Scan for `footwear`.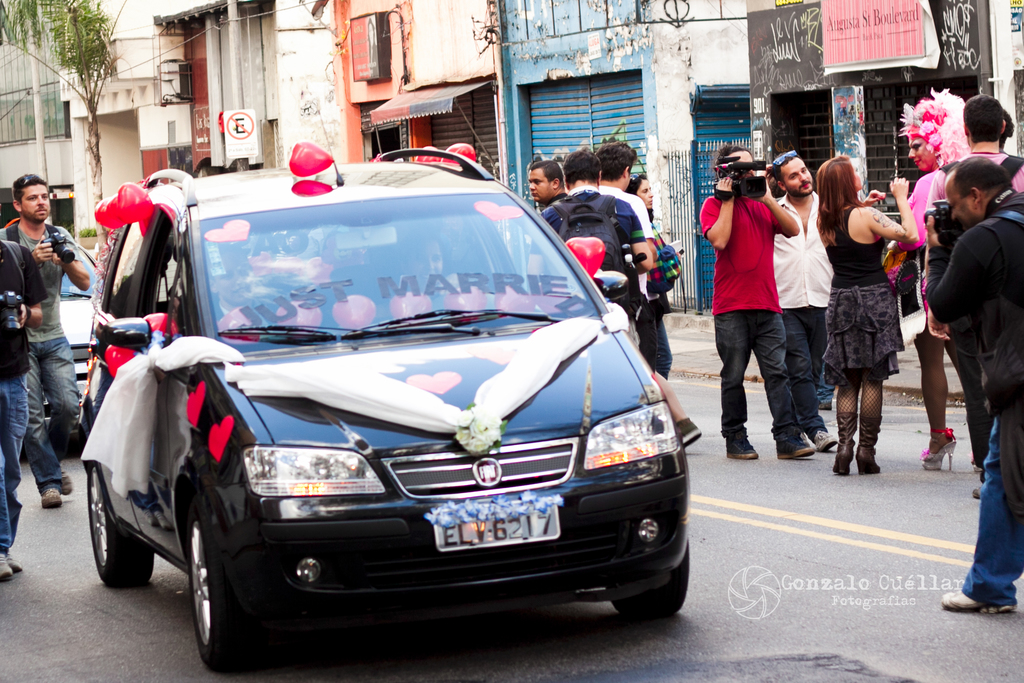
Scan result: [x1=780, y1=430, x2=810, y2=456].
